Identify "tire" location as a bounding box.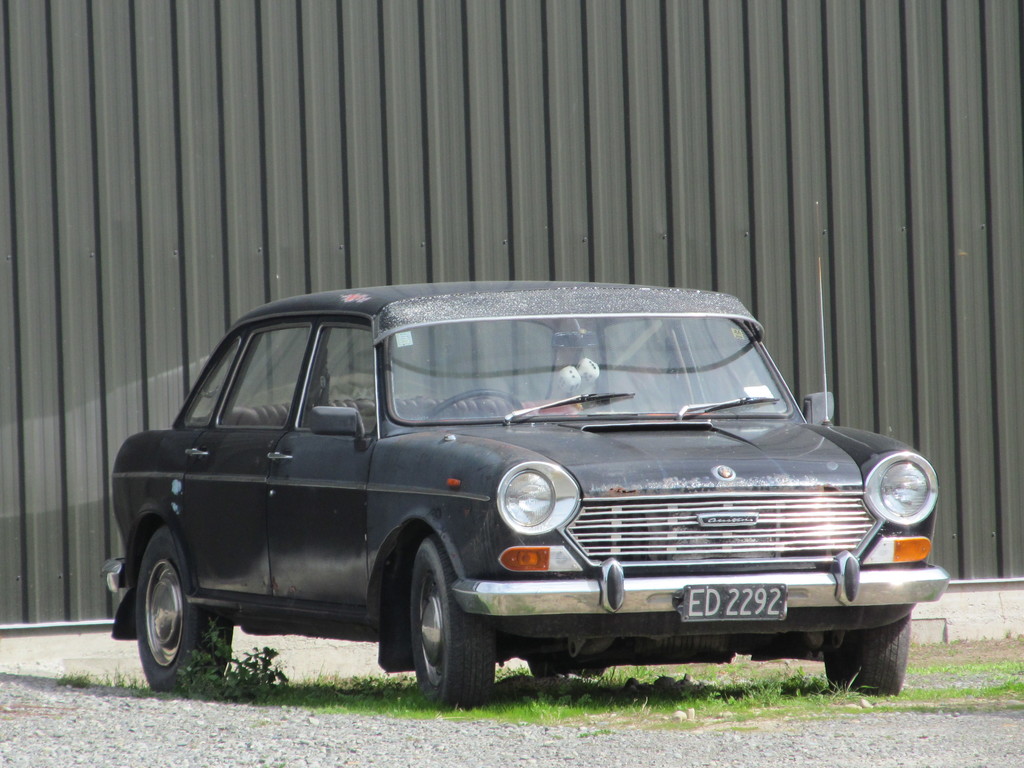
BBox(401, 529, 499, 719).
